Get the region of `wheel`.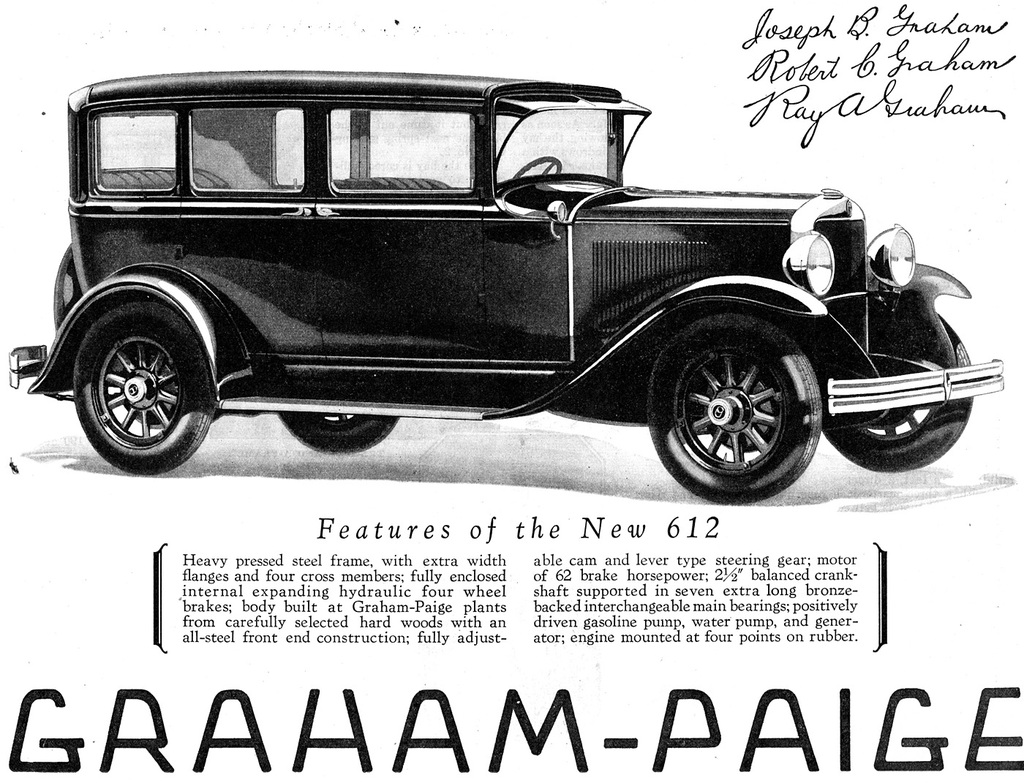
detection(76, 295, 215, 477).
